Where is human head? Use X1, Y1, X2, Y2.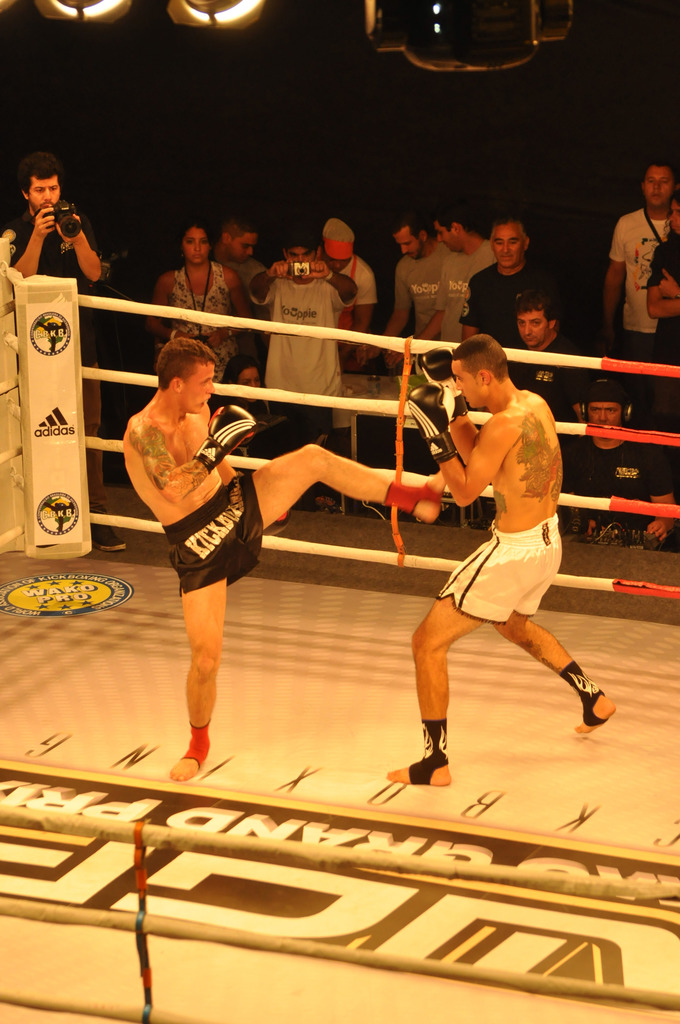
584, 381, 629, 428.
